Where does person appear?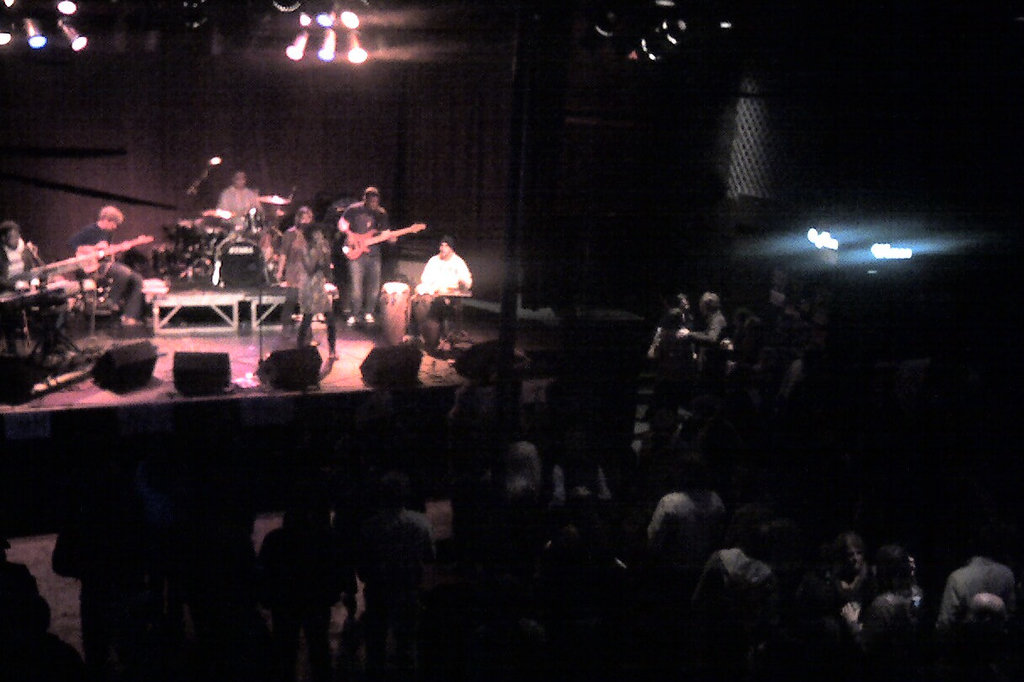
Appears at <box>216,169,255,211</box>.
